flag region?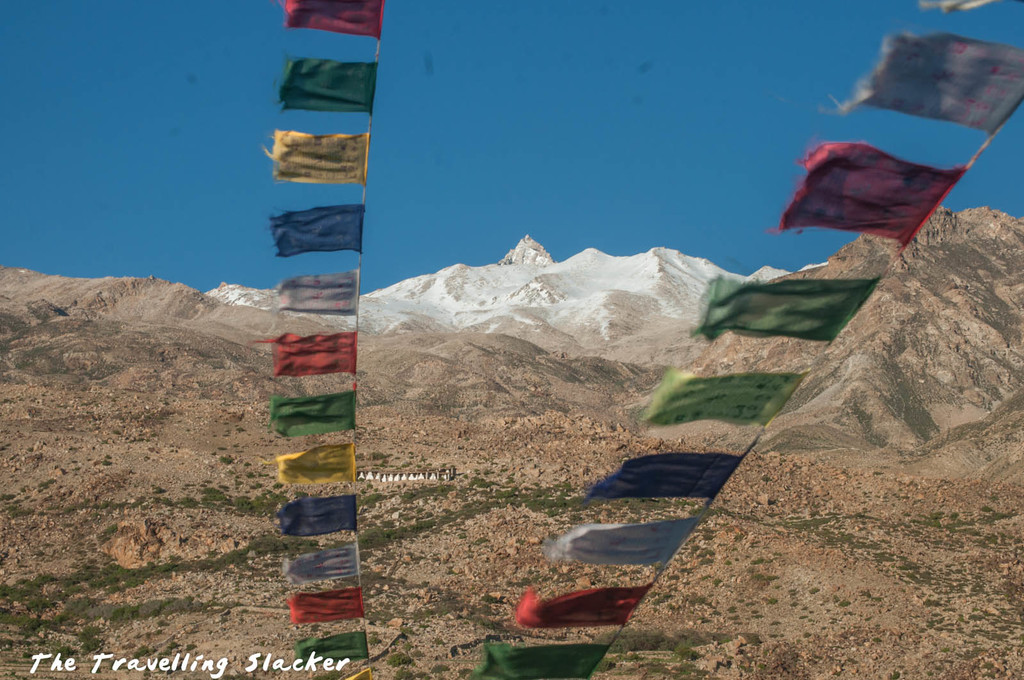
(x1=281, y1=437, x2=355, y2=492)
